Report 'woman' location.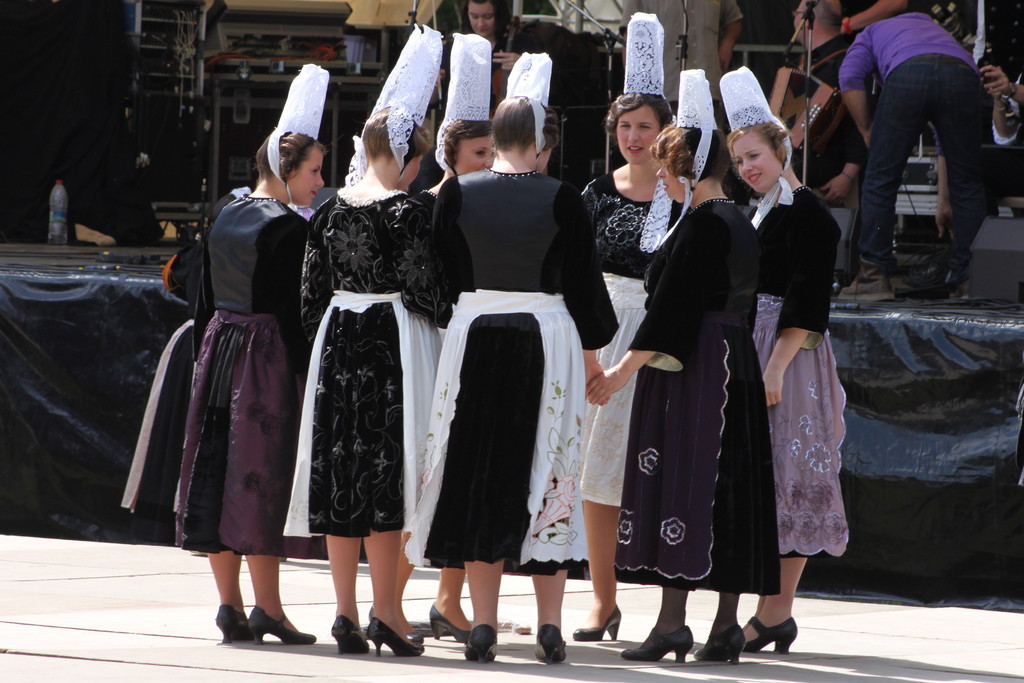
Report: detection(284, 105, 456, 654).
